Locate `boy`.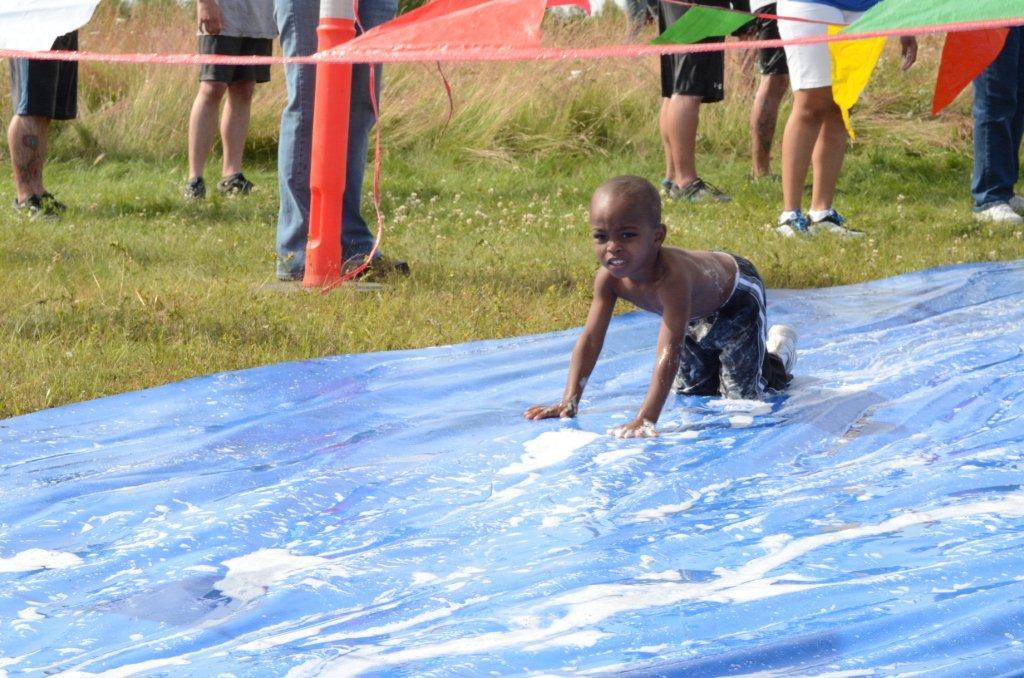
Bounding box: (519, 174, 803, 449).
